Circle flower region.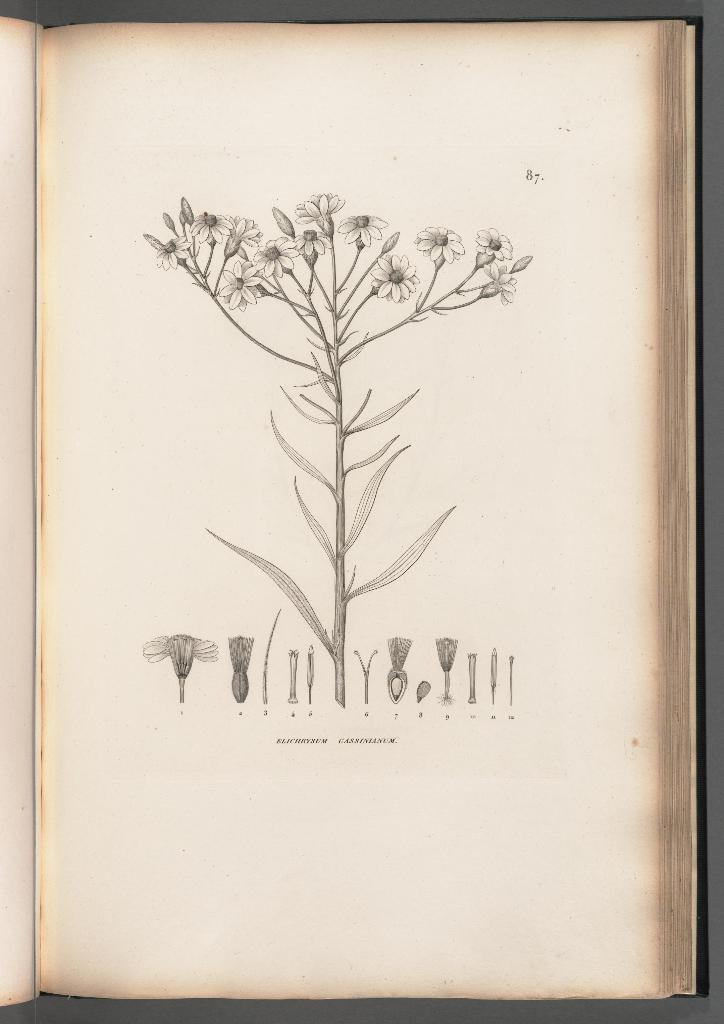
Region: left=141, top=631, right=225, bottom=706.
